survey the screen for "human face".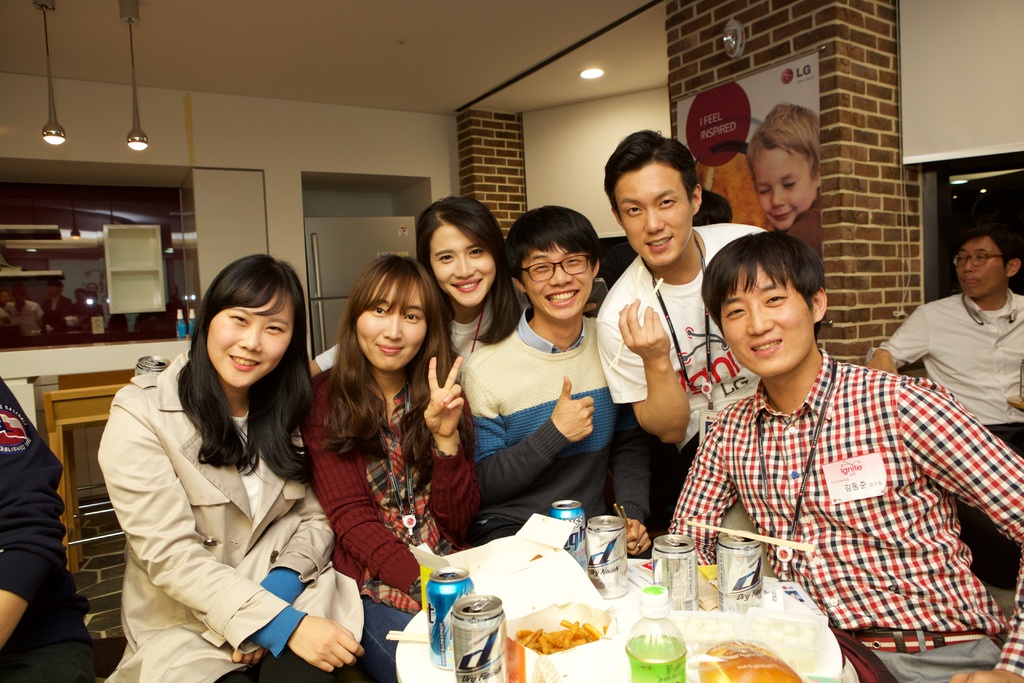
Survey found: {"left": 428, "top": 229, "right": 497, "bottom": 305}.
